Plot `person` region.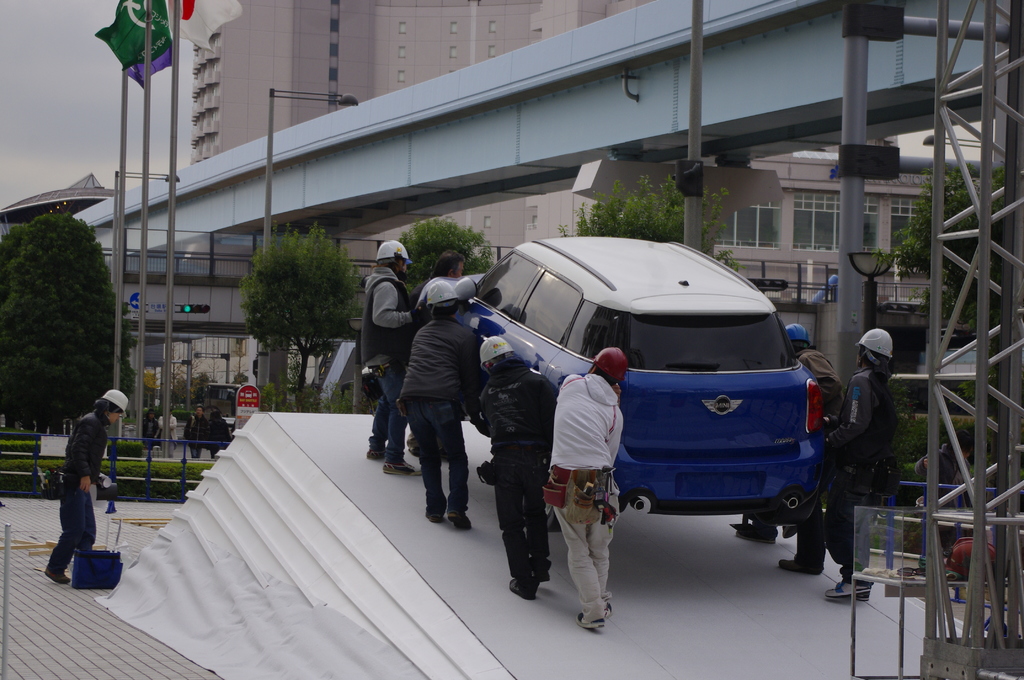
Plotted at bbox=[390, 279, 483, 530].
